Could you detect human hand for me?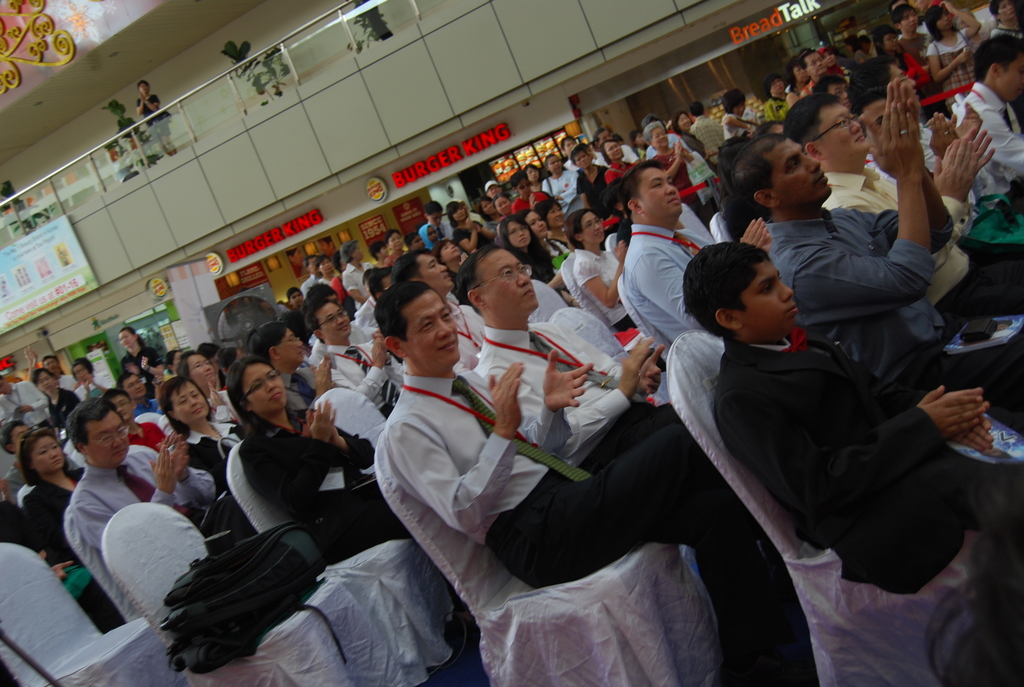
Detection result: locate(168, 435, 190, 477).
